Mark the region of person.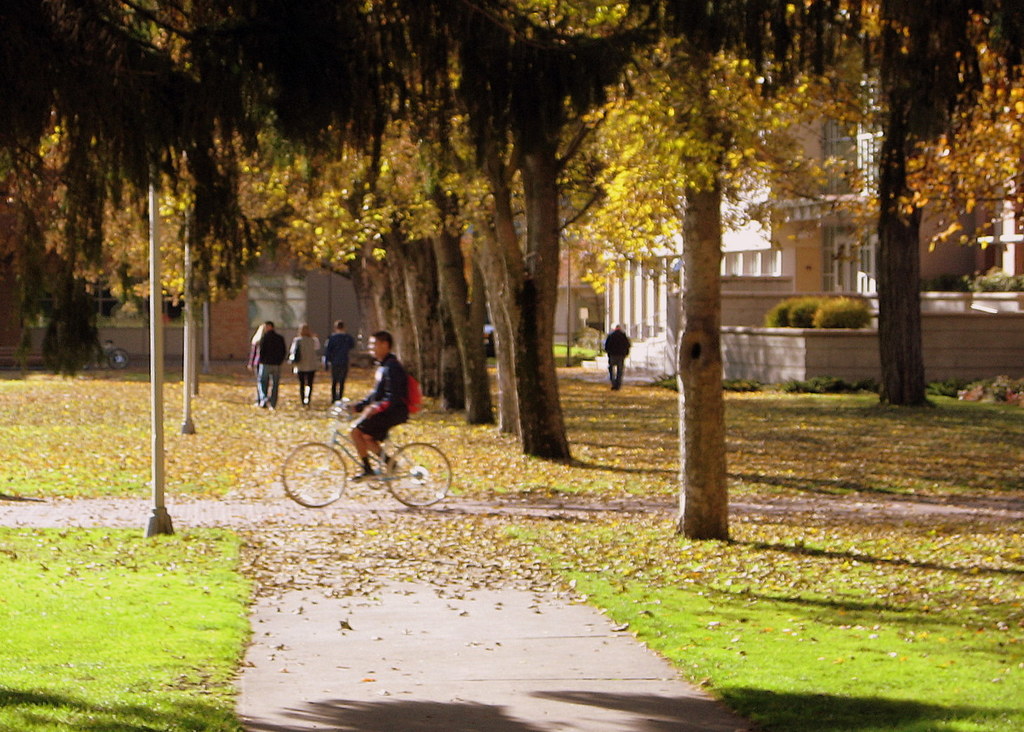
Region: x1=251, y1=319, x2=287, y2=412.
